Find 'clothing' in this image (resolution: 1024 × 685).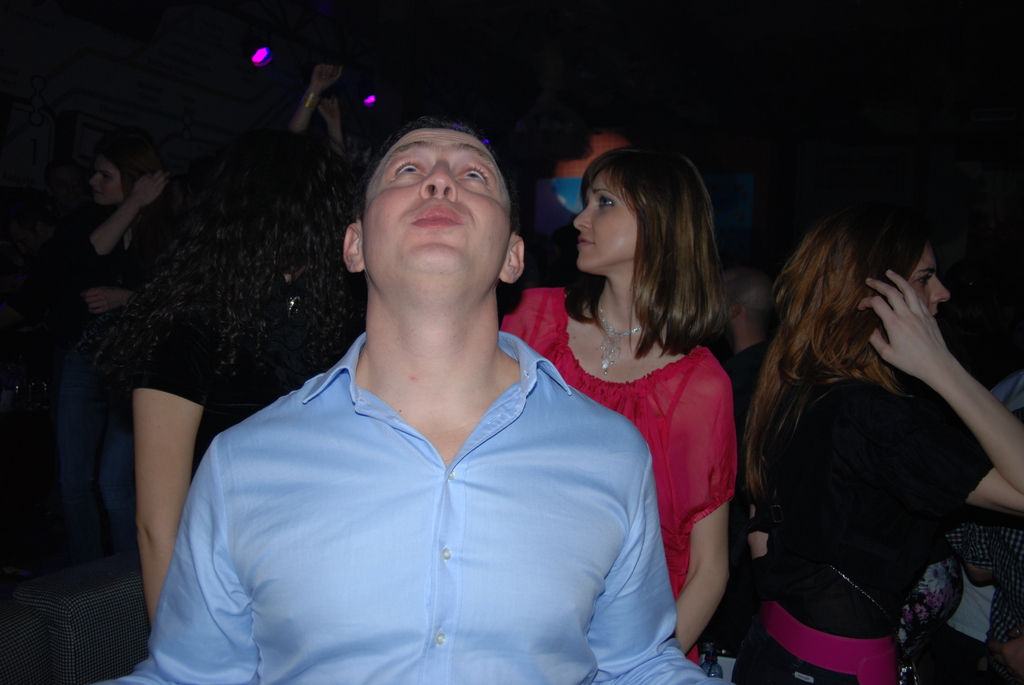
929/366/1023/684.
